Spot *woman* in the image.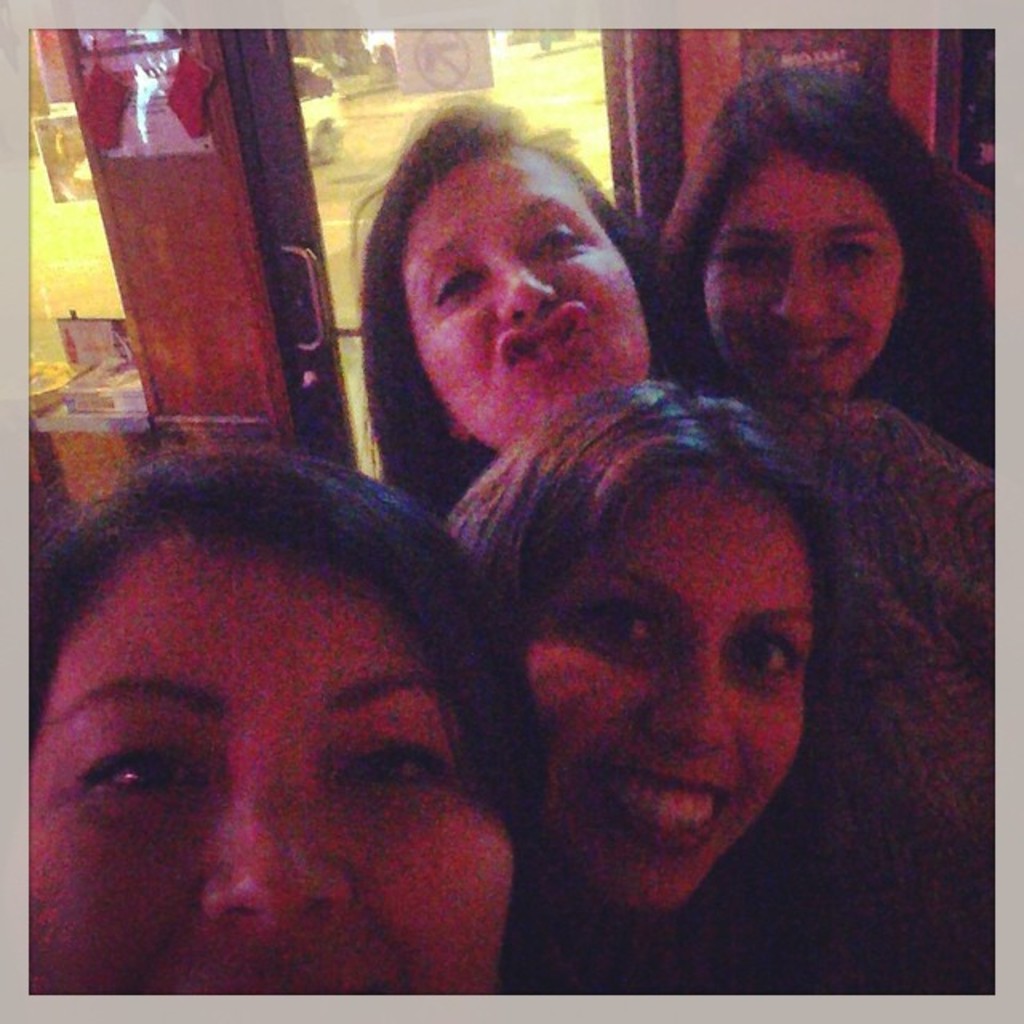
*woman* found at Rect(653, 67, 995, 467).
